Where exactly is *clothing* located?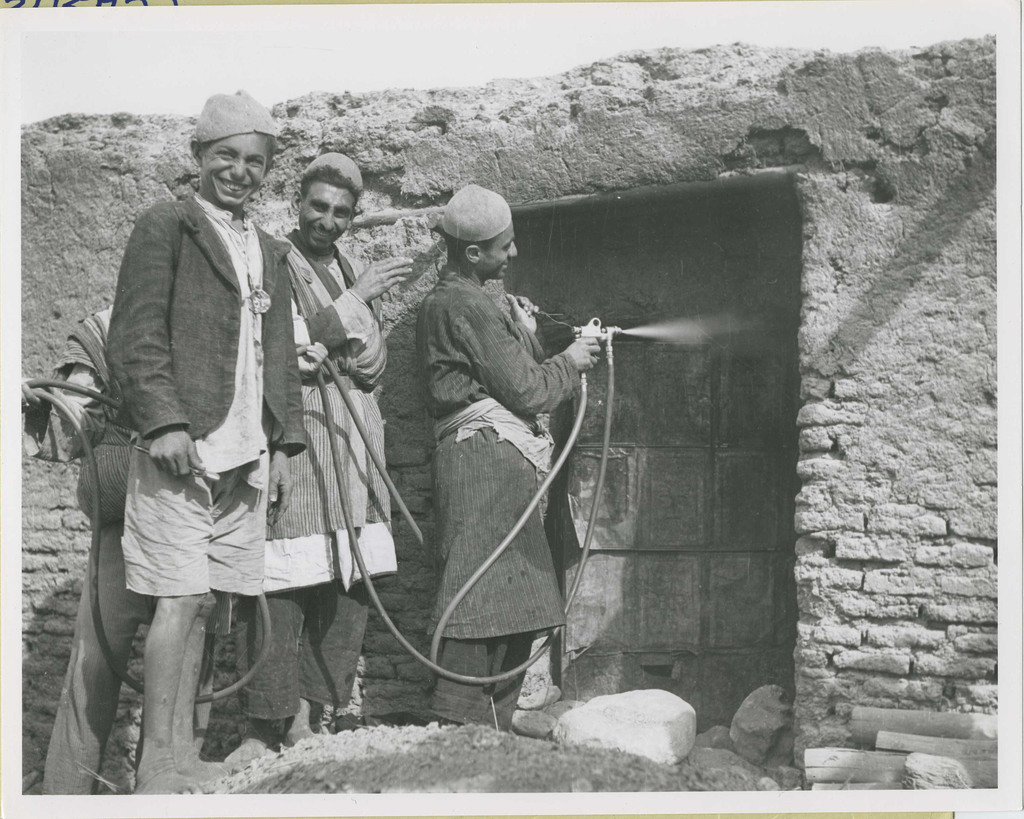
Its bounding box is 247/584/370/725.
